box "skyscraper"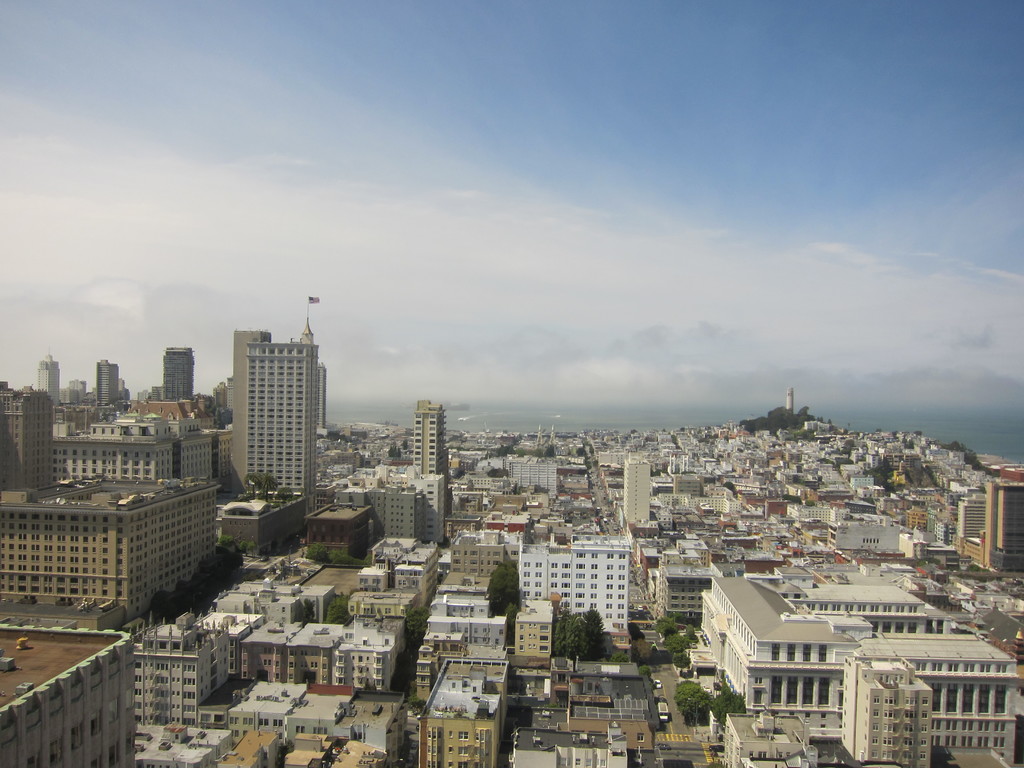
212:367:230:413
